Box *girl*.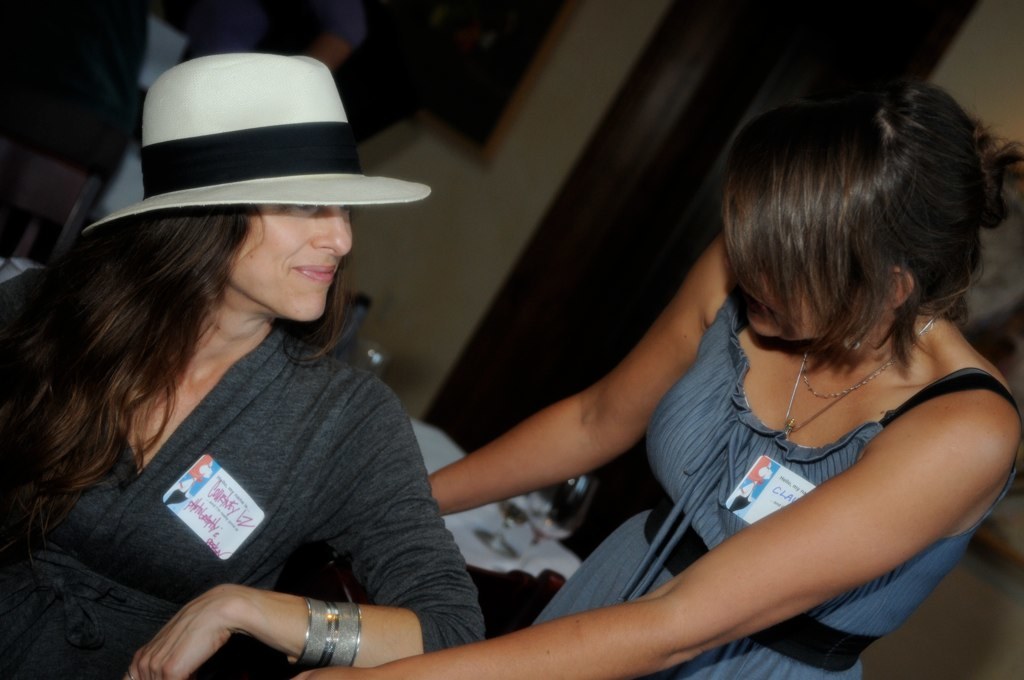
[x1=295, y1=83, x2=1023, y2=679].
